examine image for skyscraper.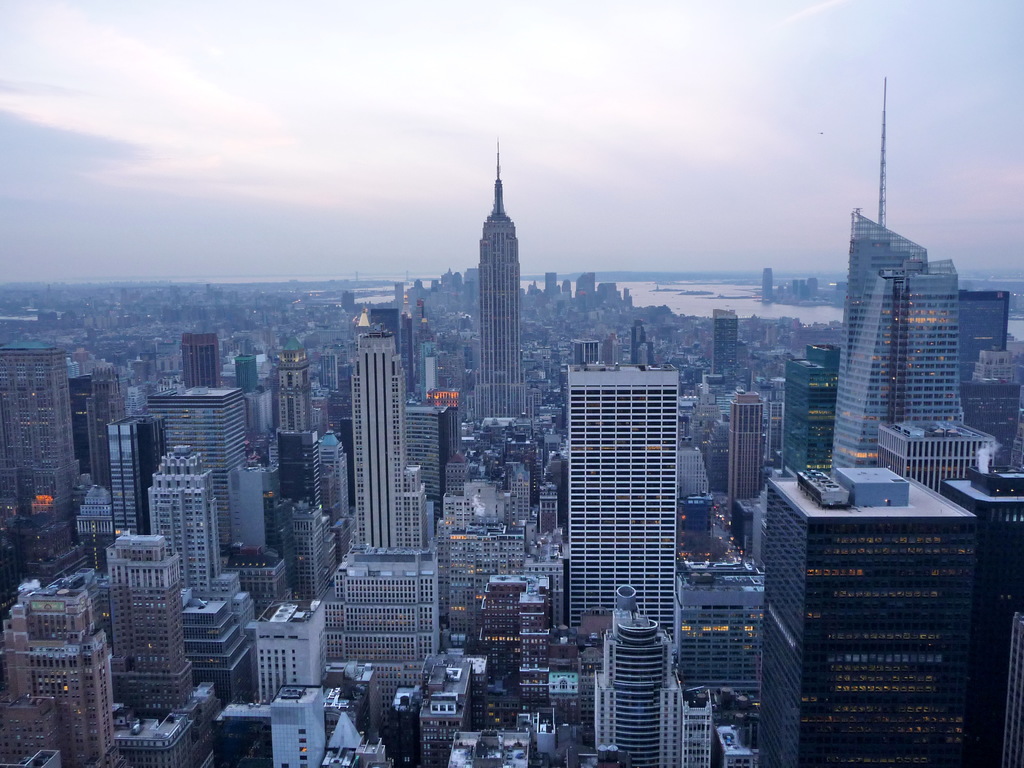
Examination result: (346,330,435,538).
